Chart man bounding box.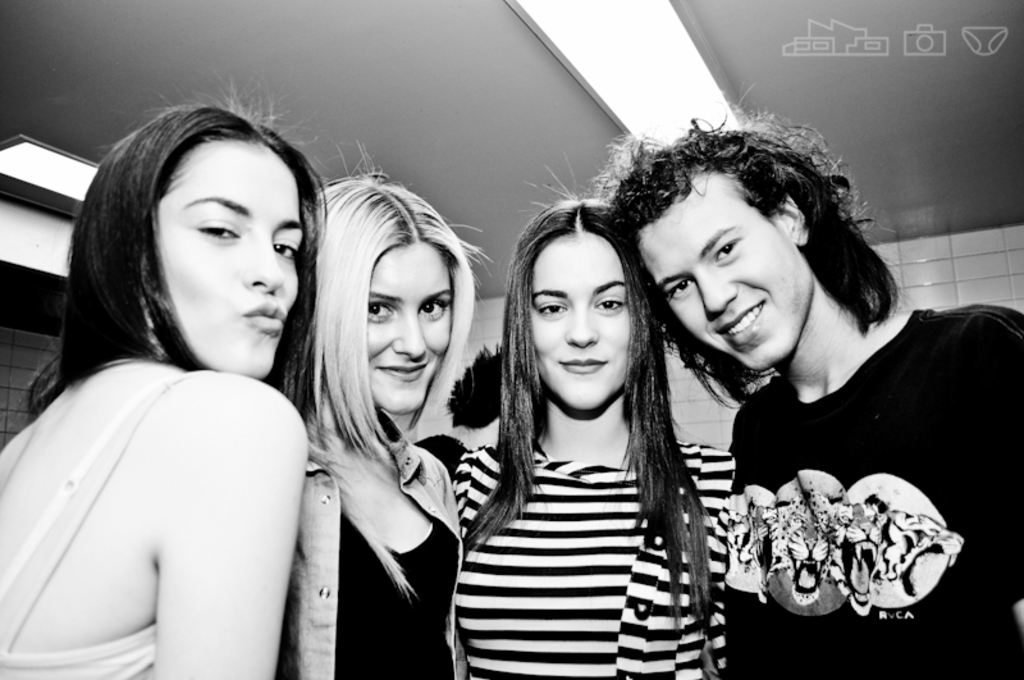
Charted: rect(630, 150, 1001, 635).
